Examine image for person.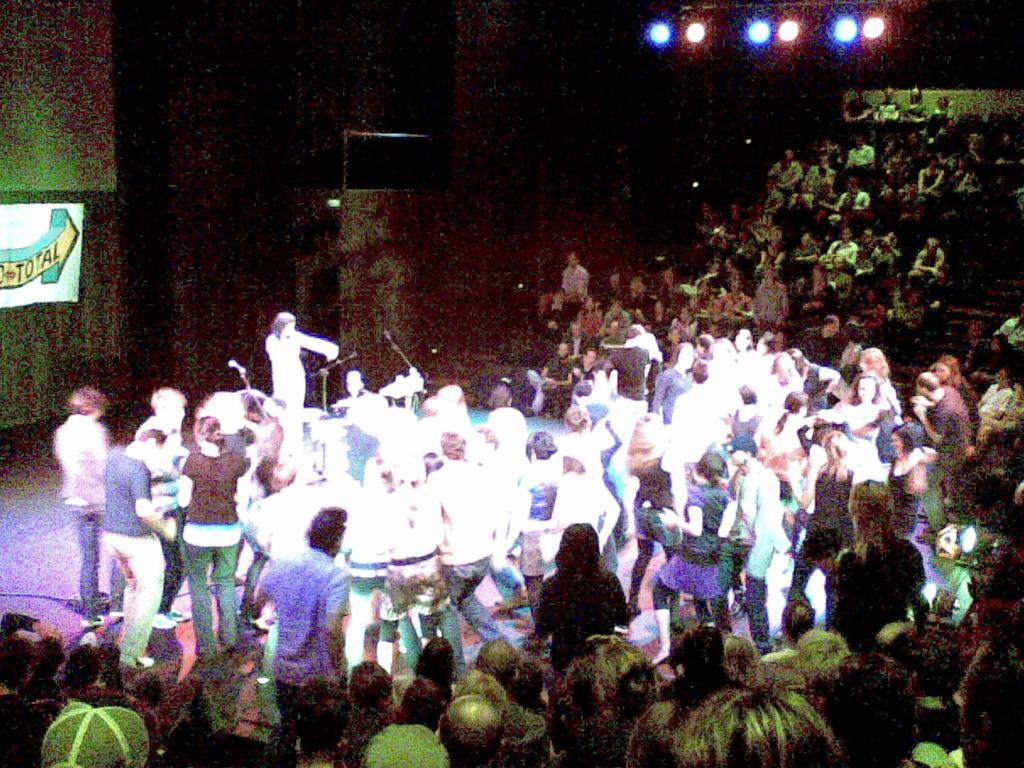
Examination result: bbox(721, 380, 769, 442).
